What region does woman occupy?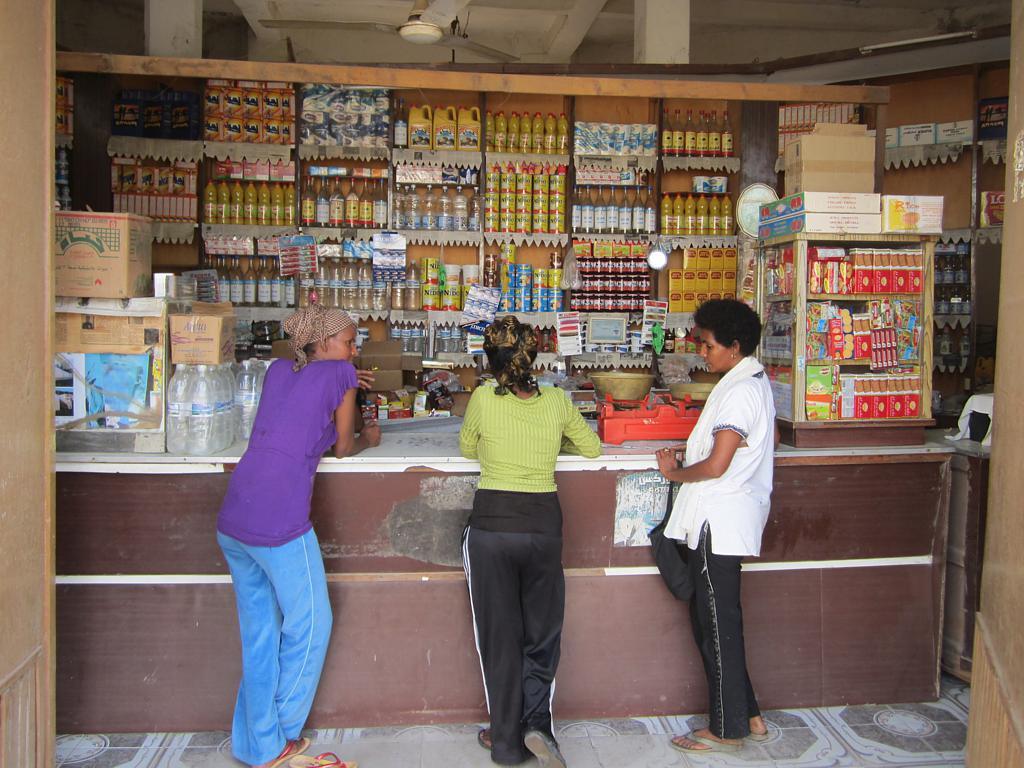
459:312:599:767.
